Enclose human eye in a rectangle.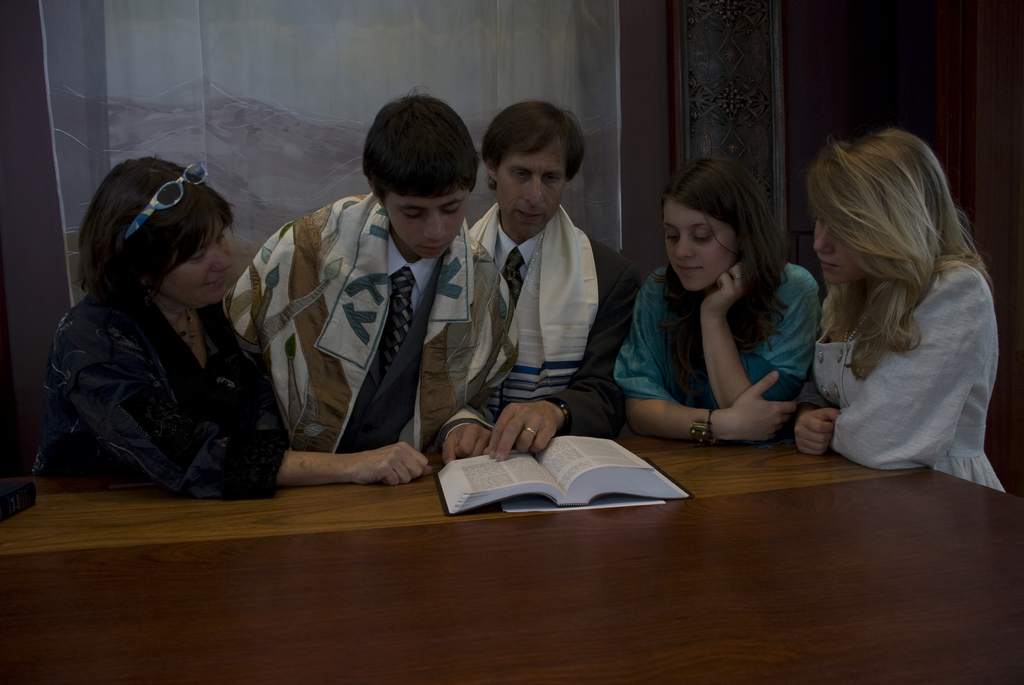
[x1=442, y1=205, x2=462, y2=216].
